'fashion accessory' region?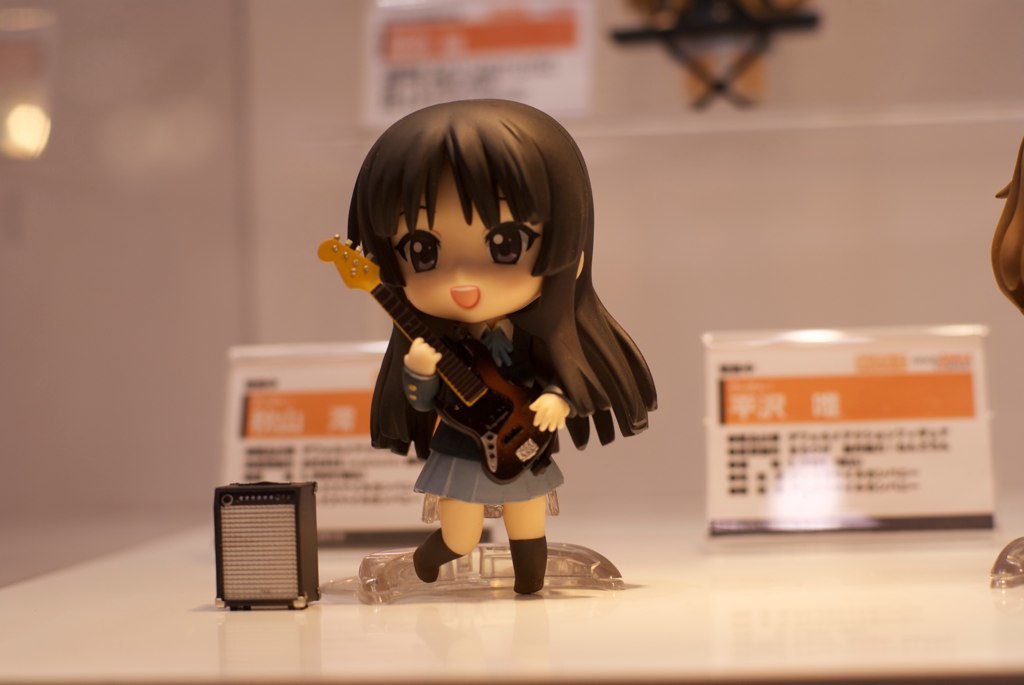
504/540/552/595
